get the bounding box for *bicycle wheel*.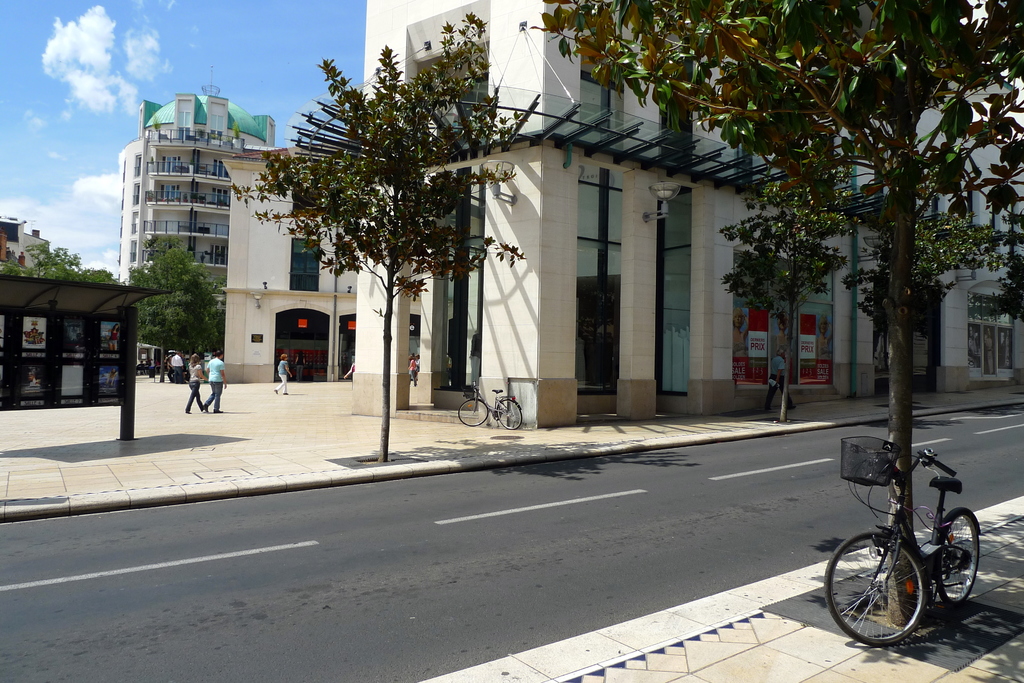
929, 508, 987, 630.
